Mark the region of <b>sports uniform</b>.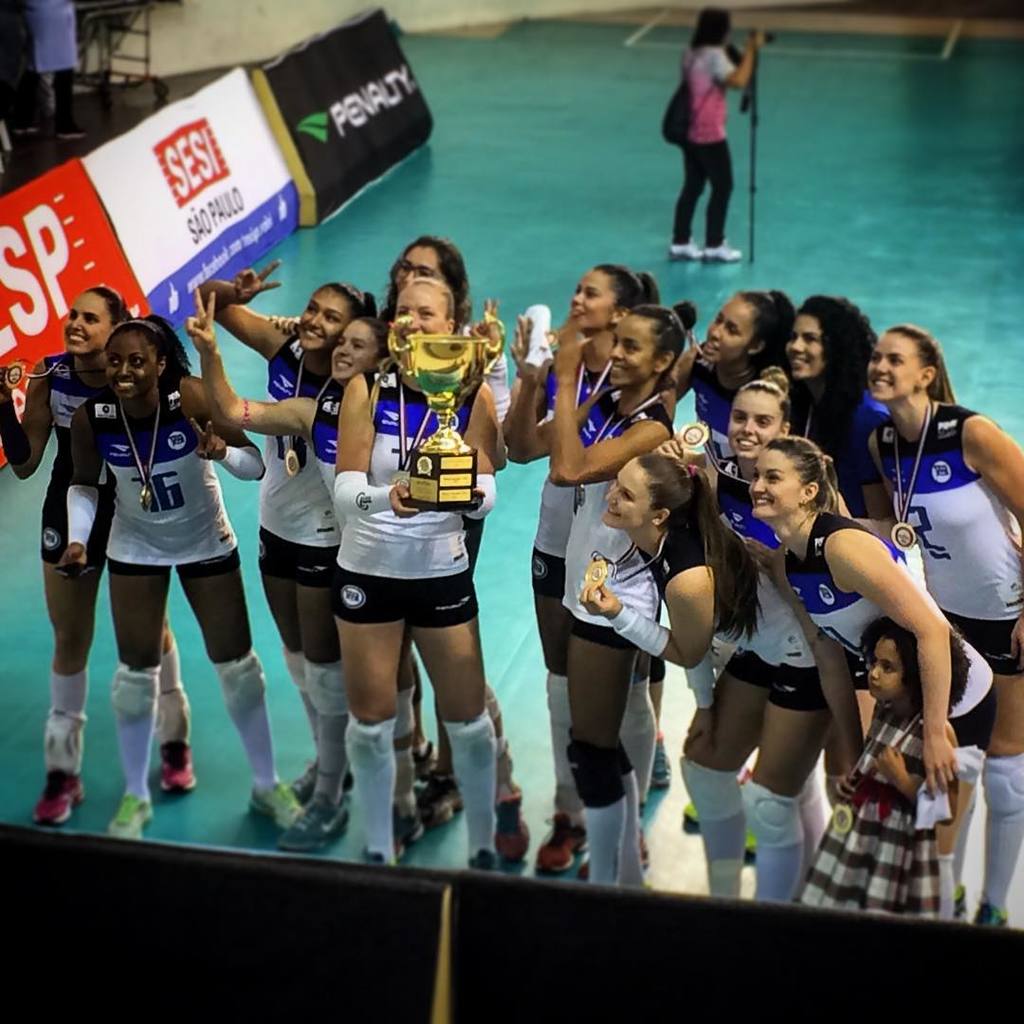
Region: detection(255, 320, 375, 590).
